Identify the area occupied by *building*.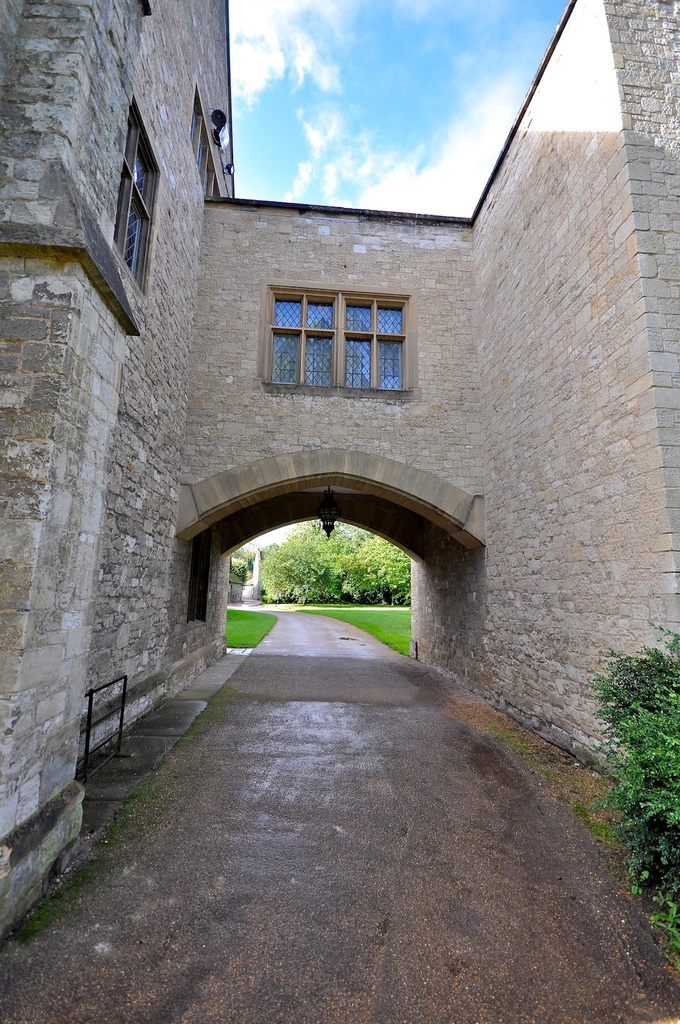
Area: BBox(0, 0, 679, 944).
